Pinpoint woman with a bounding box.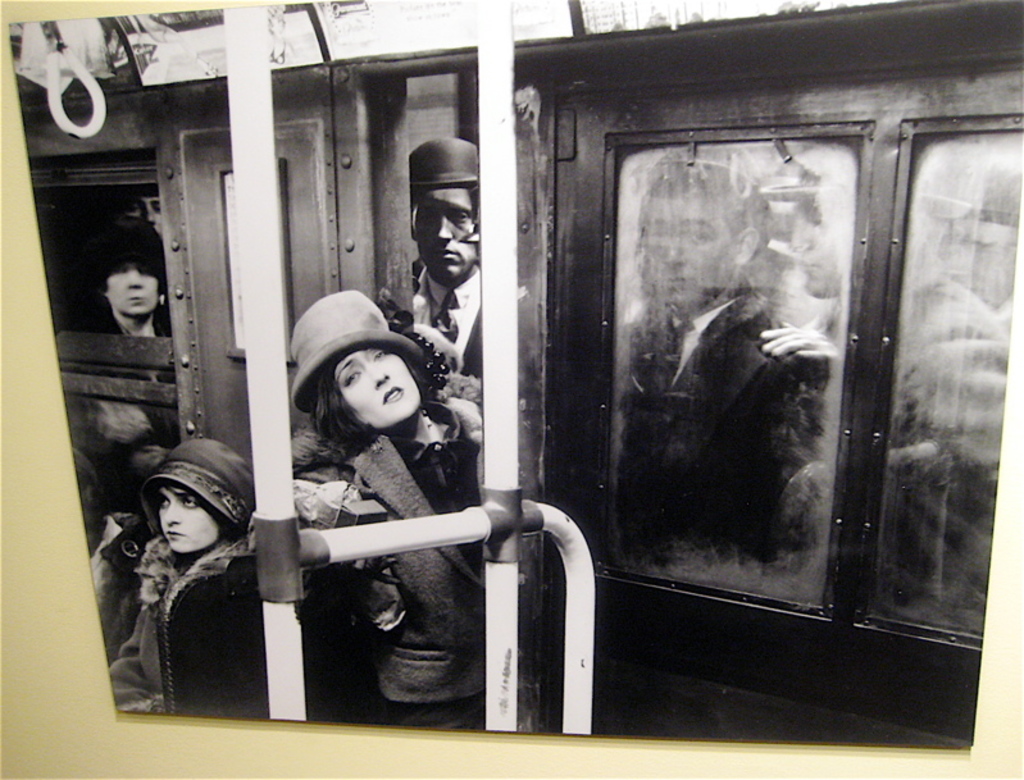
[205, 272, 504, 717].
